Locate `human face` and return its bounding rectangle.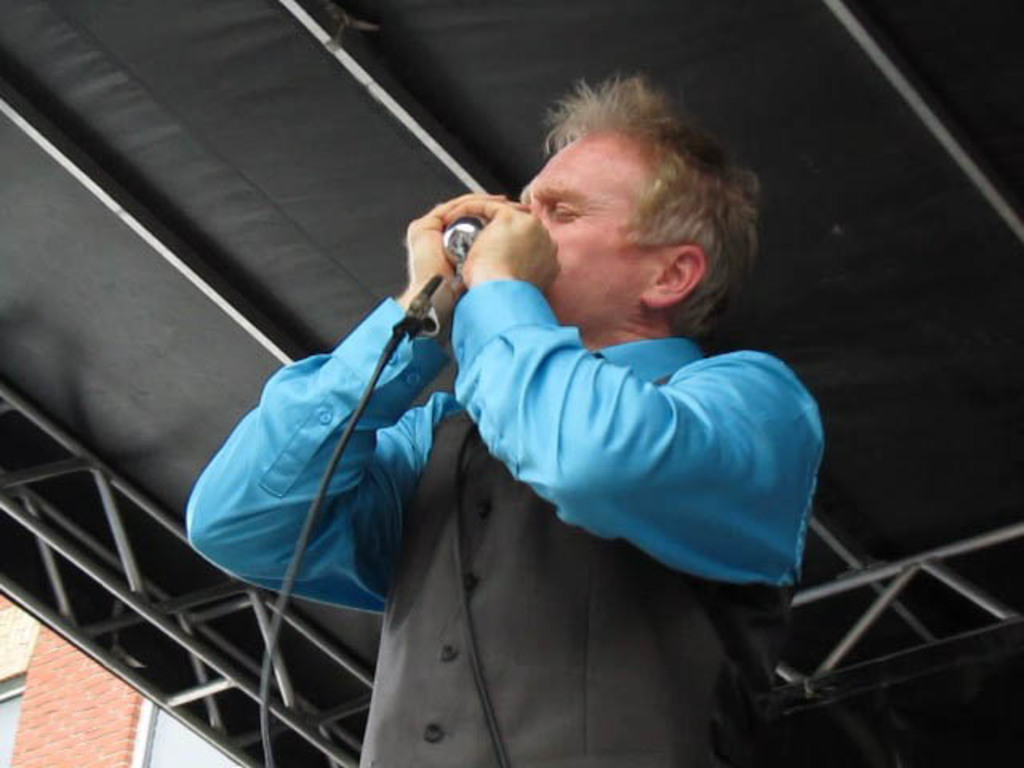
[left=518, top=117, right=654, bottom=334].
